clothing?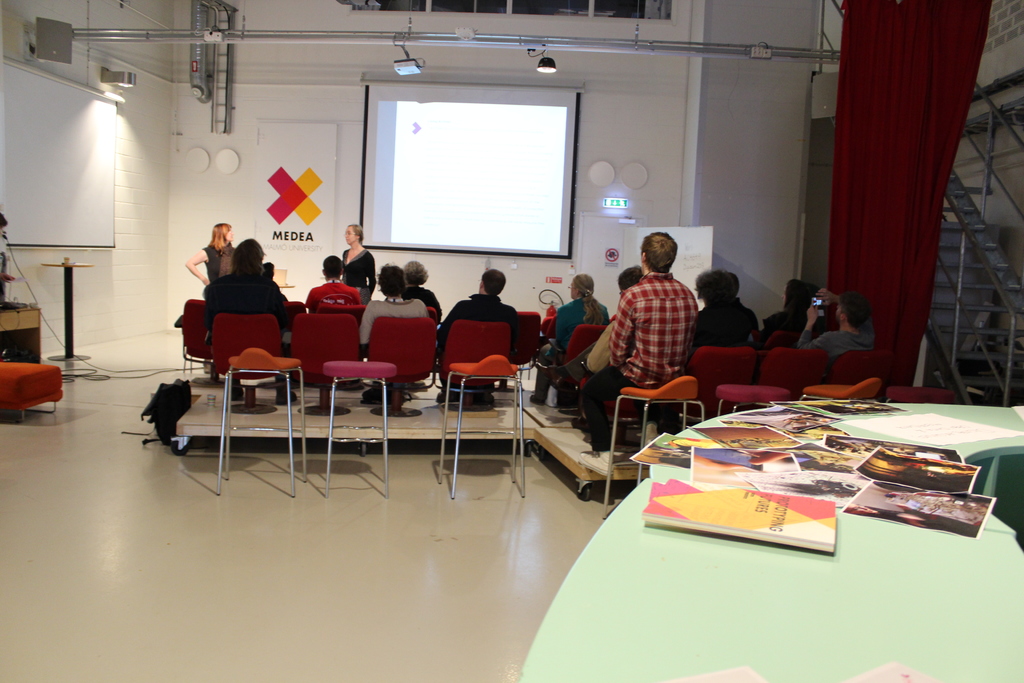
region(801, 316, 879, 367)
